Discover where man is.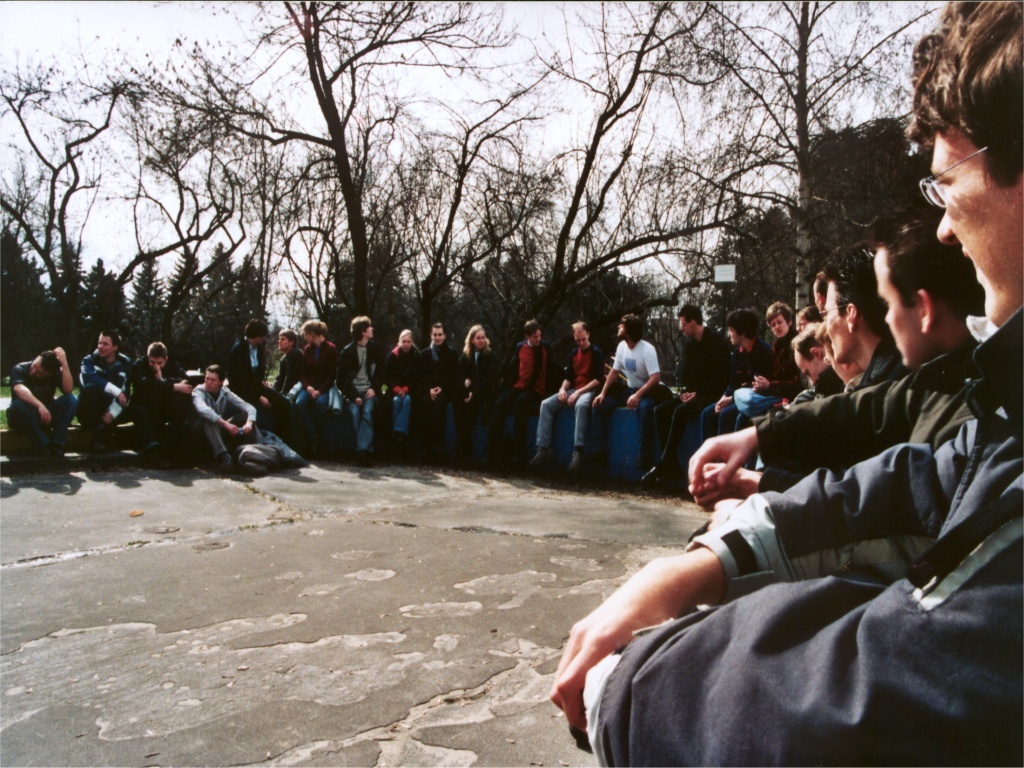
Discovered at [left=781, top=319, right=836, bottom=407].
